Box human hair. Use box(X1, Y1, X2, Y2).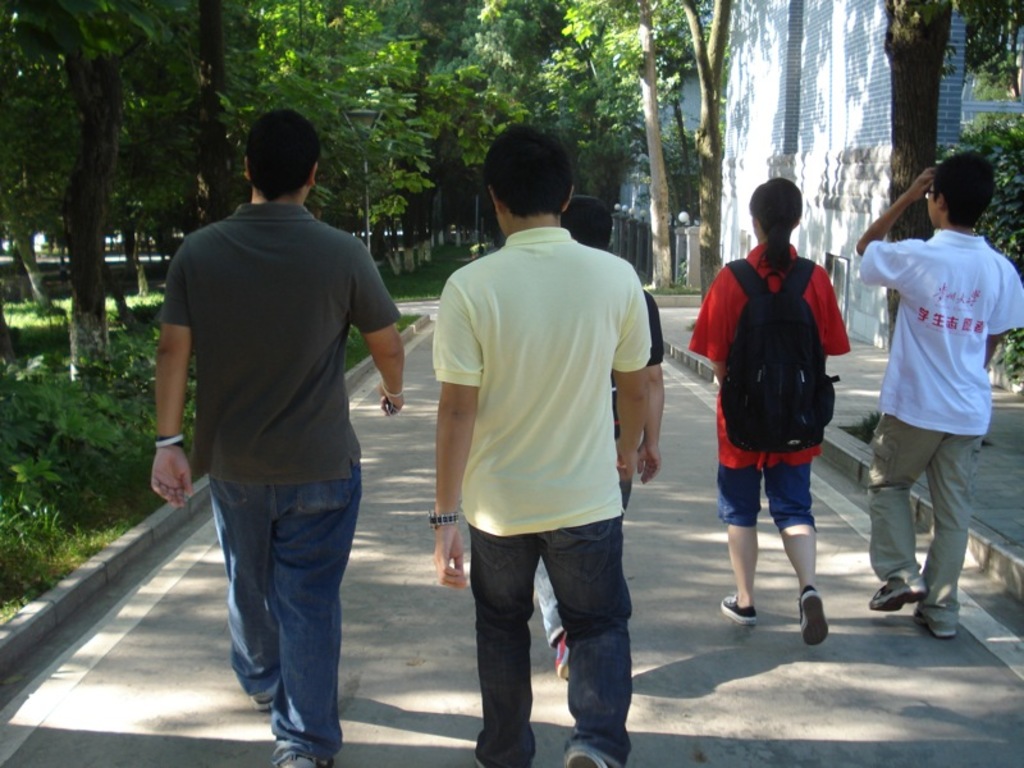
box(224, 110, 311, 191).
